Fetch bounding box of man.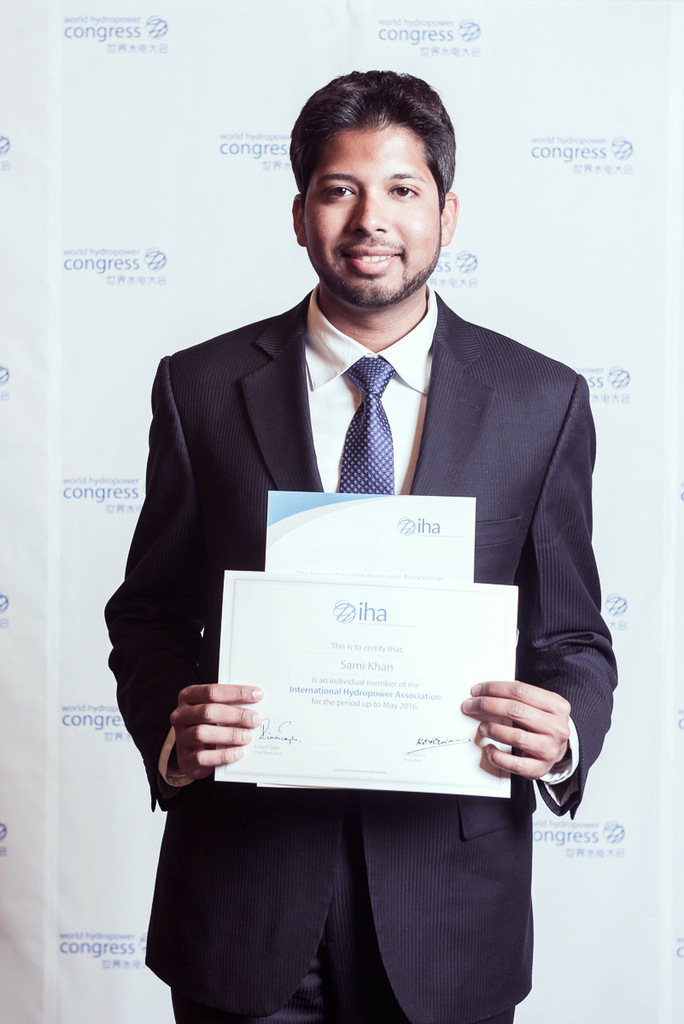
Bbox: locate(114, 102, 612, 1005).
